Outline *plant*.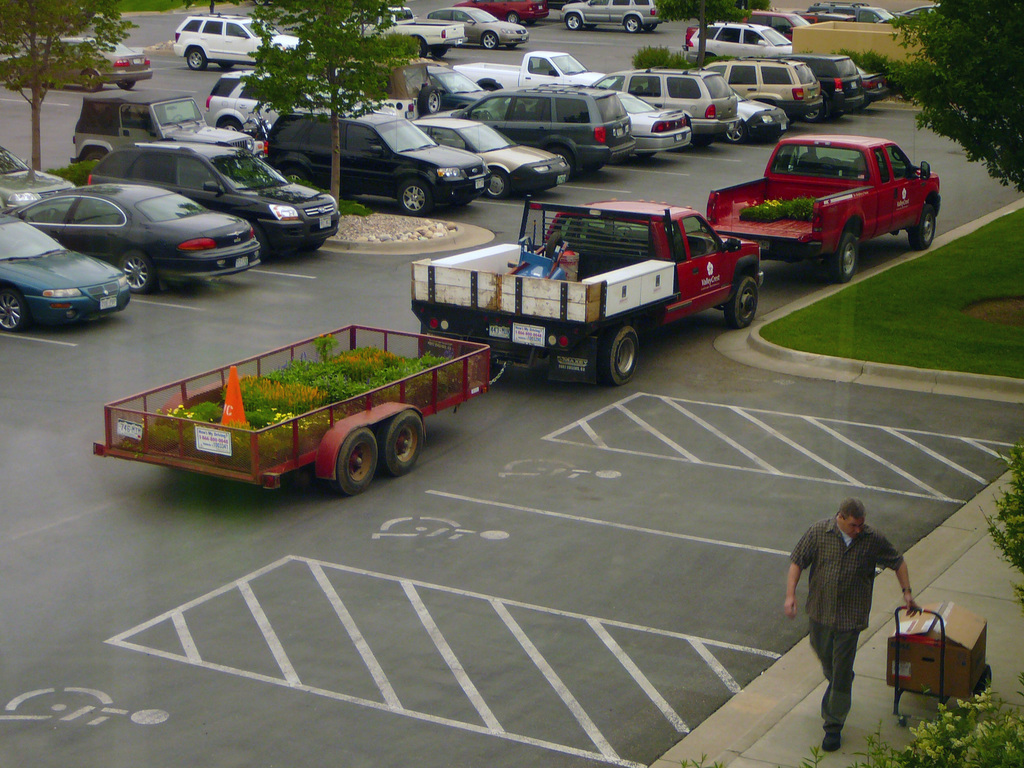
Outline: box(755, 209, 1023, 378).
